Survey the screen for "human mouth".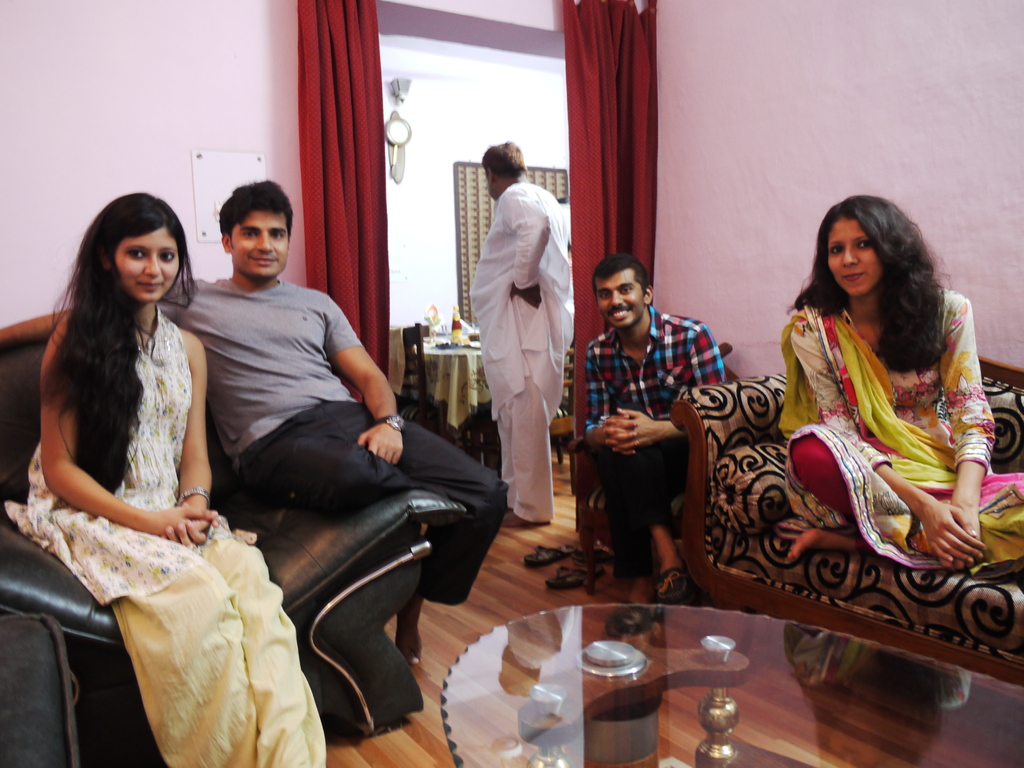
Survey found: crop(134, 275, 166, 294).
